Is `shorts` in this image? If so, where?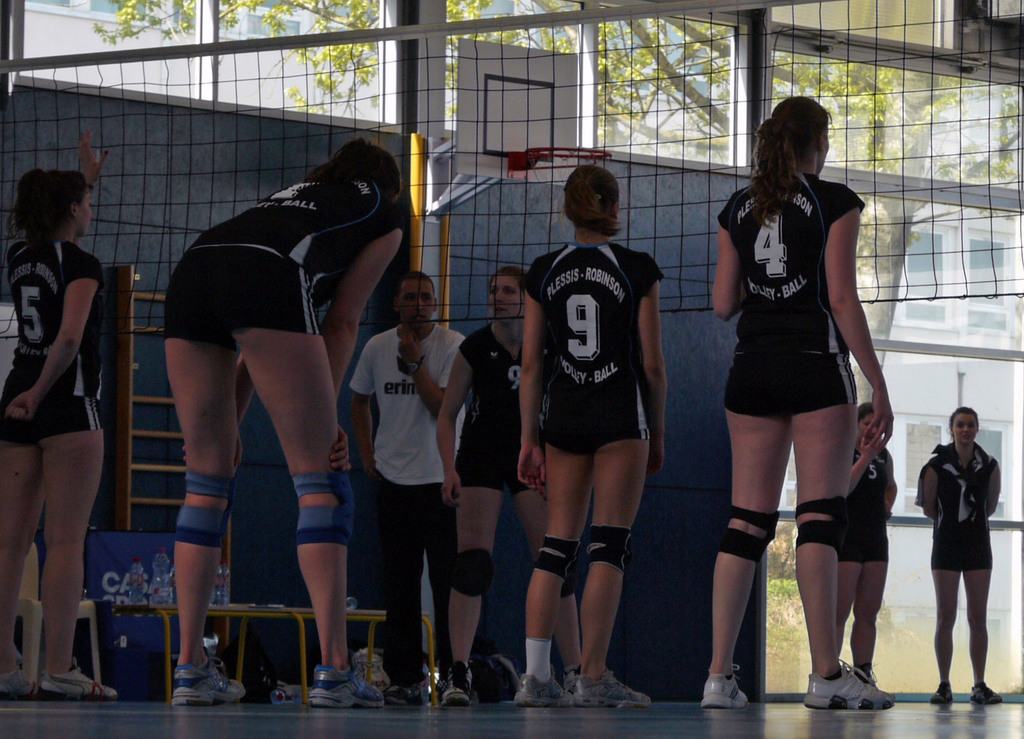
Yes, at left=540, top=412, right=650, bottom=459.
